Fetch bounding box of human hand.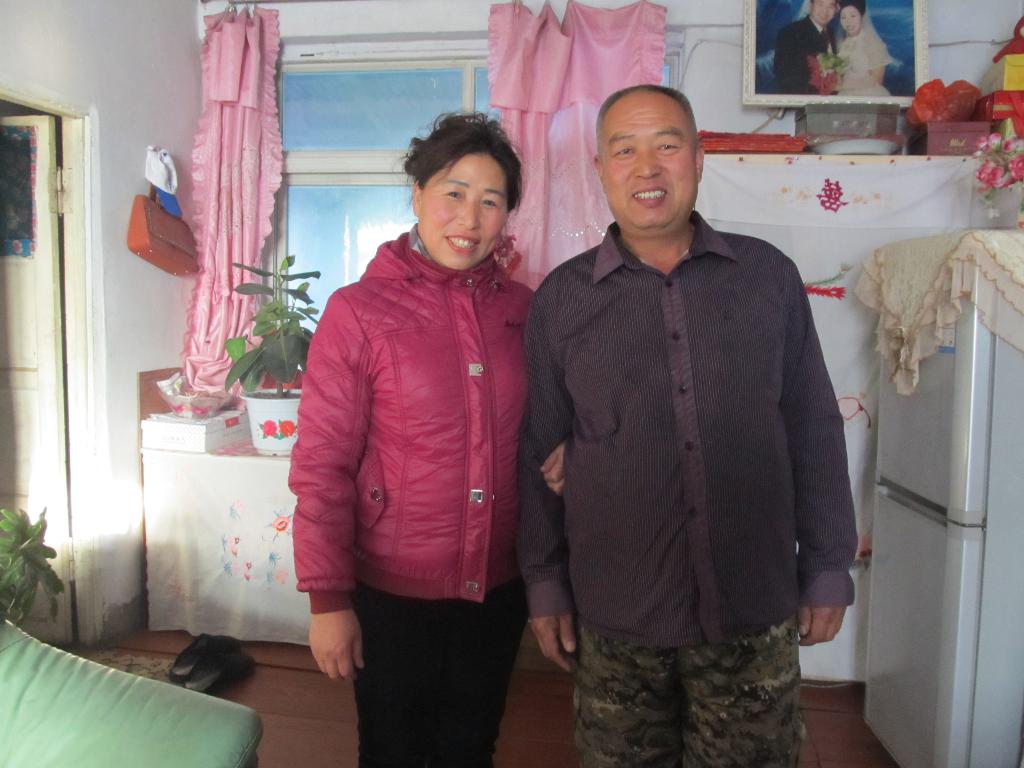
Bbox: left=539, top=444, right=568, bottom=498.
